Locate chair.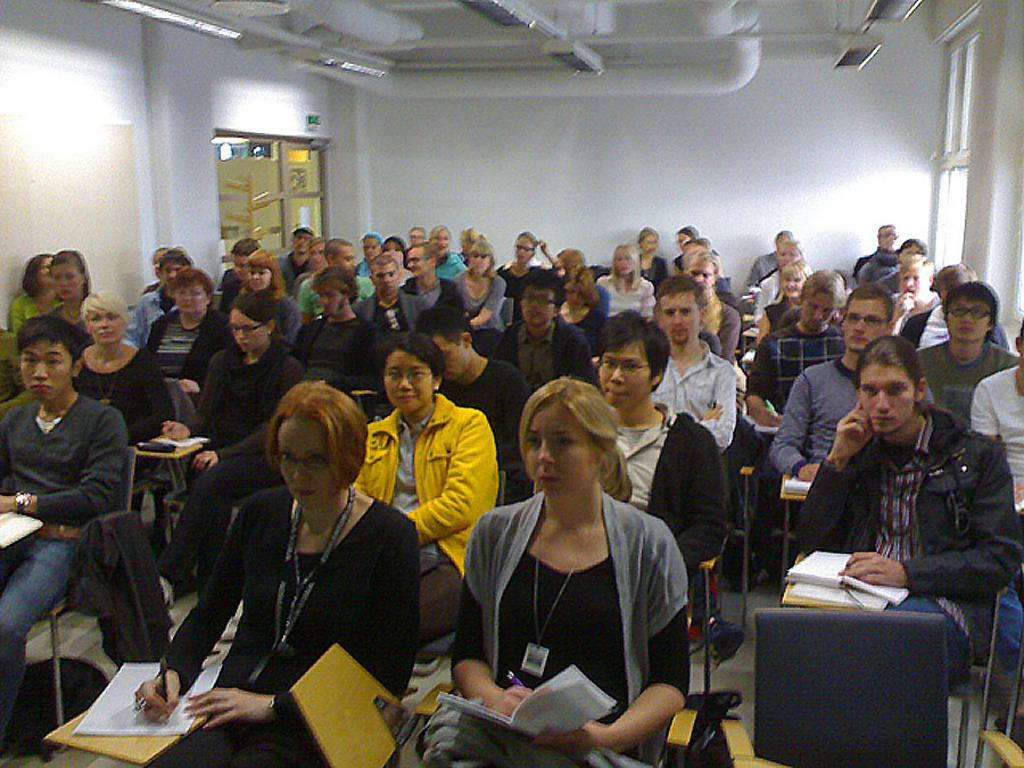
Bounding box: crop(43, 651, 217, 767).
